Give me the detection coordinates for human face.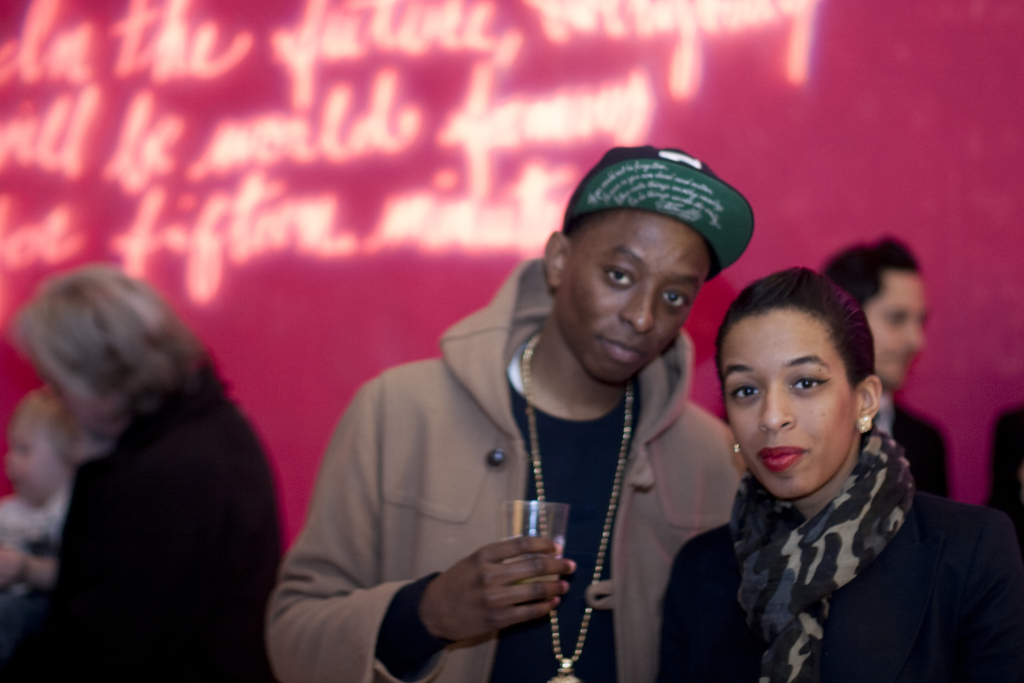
bbox(5, 416, 67, 507).
